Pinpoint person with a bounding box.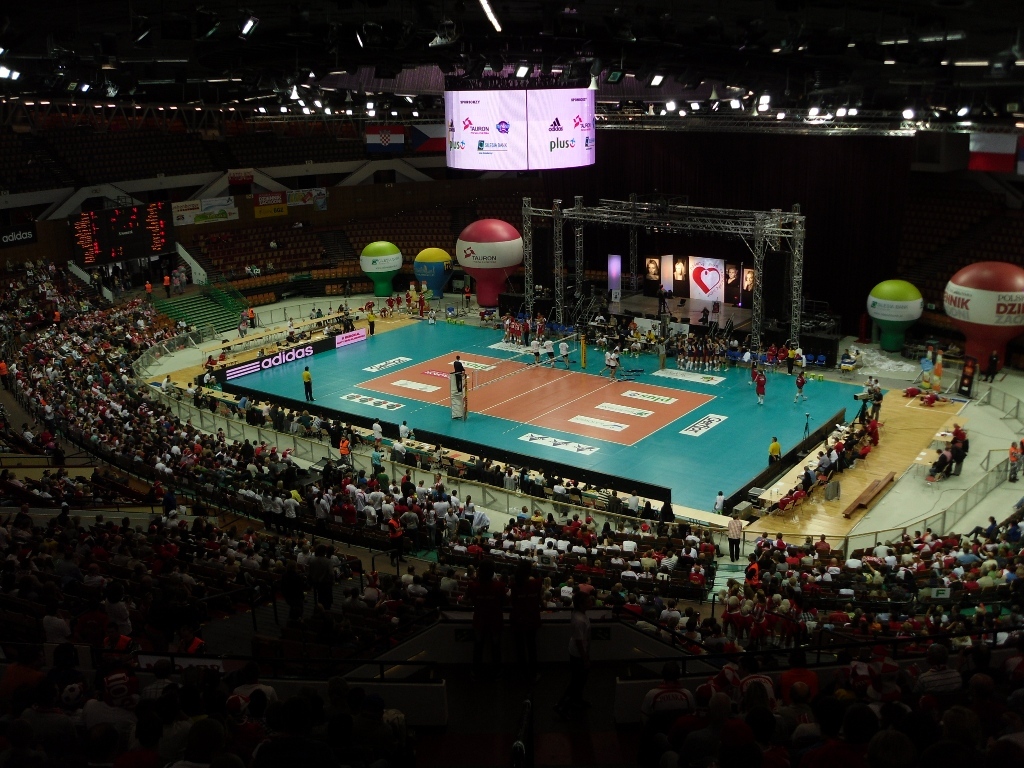
[426, 309, 435, 324].
